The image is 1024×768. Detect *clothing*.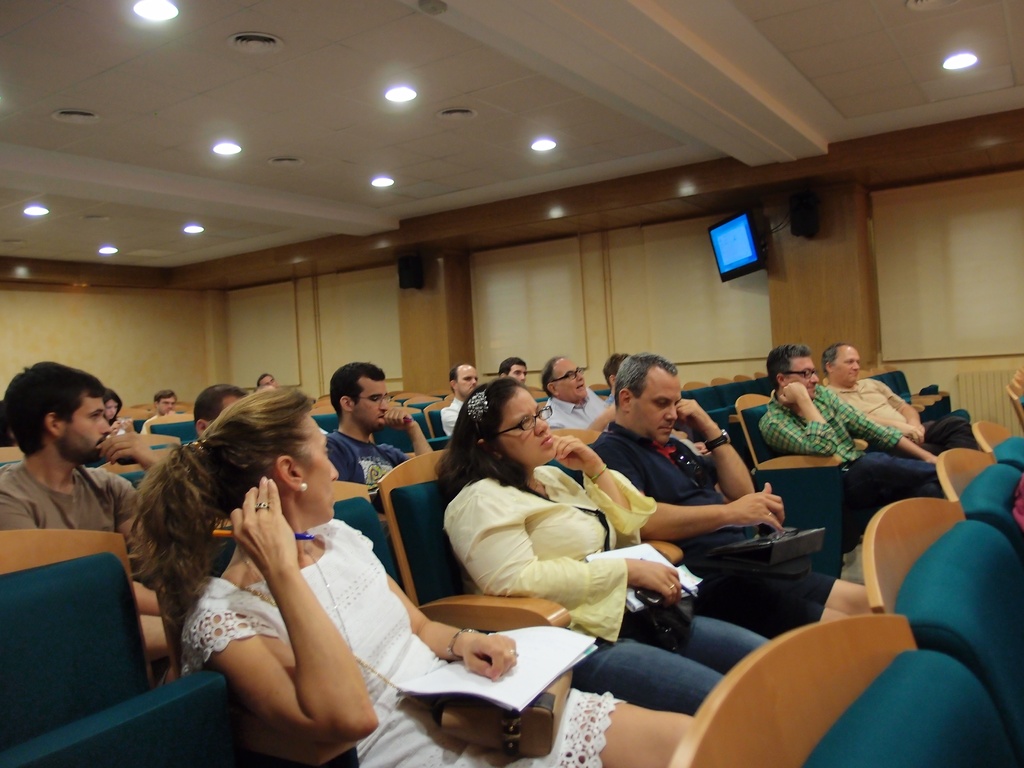
Detection: <region>438, 471, 774, 721</region>.
